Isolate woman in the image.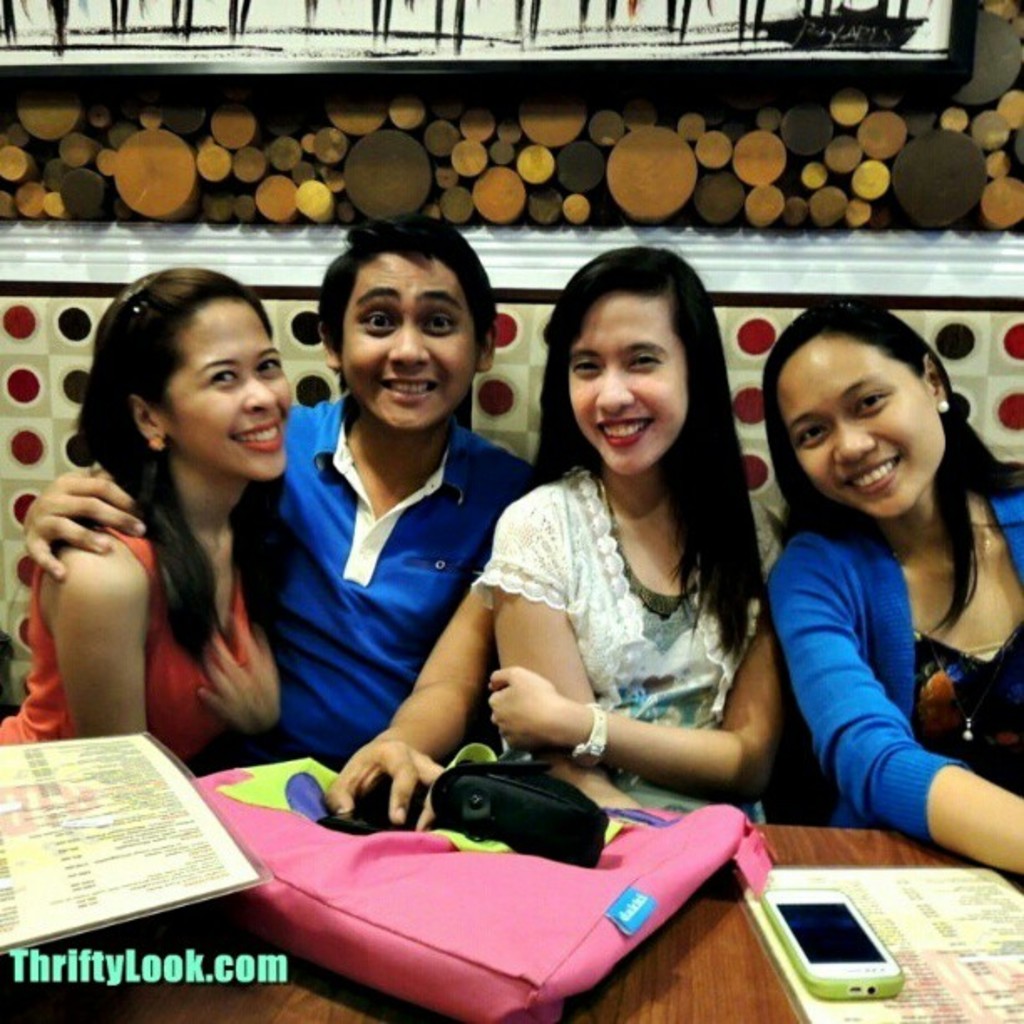
Isolated region: (468, 246, 796, 825).
